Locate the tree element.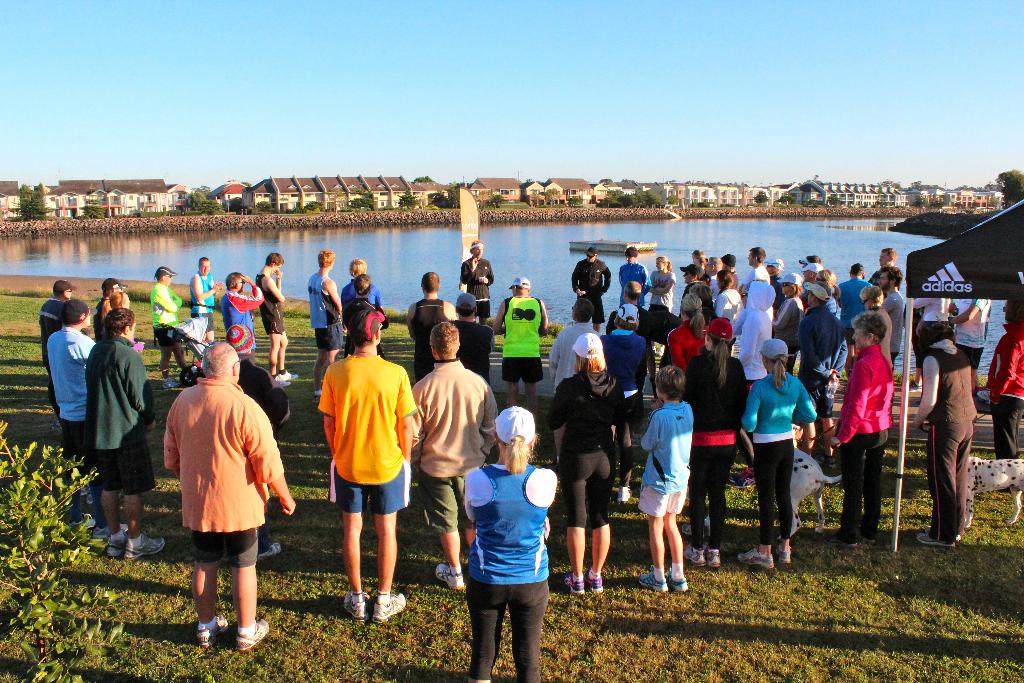
Element bbox: BBox(399, 187, 417, 211).
